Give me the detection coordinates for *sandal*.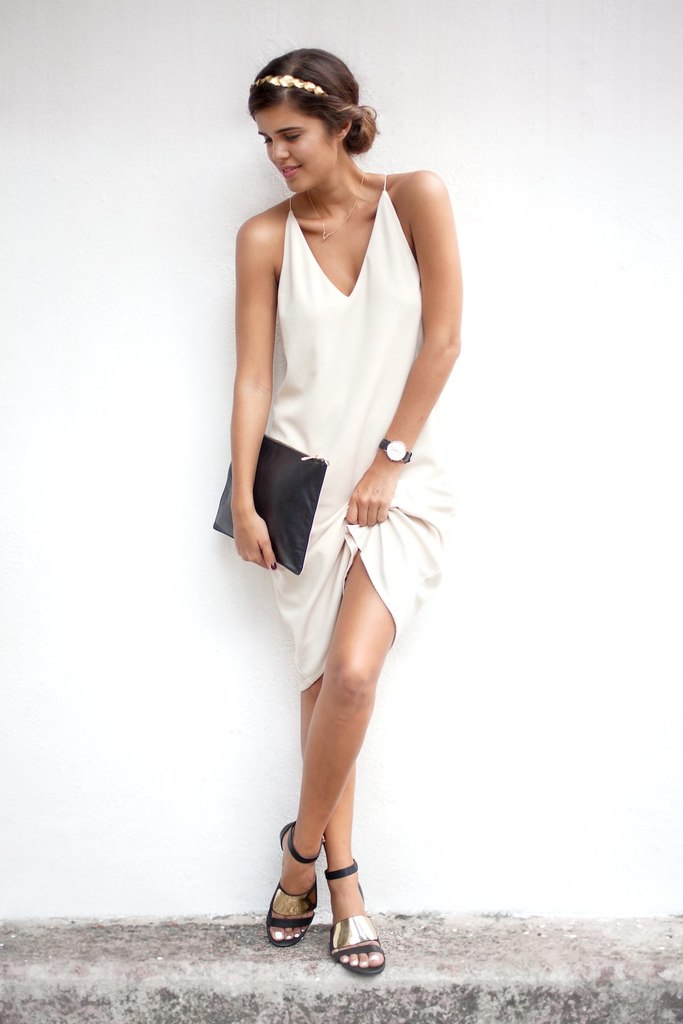
l=323, t=858, r=386, b=975.
